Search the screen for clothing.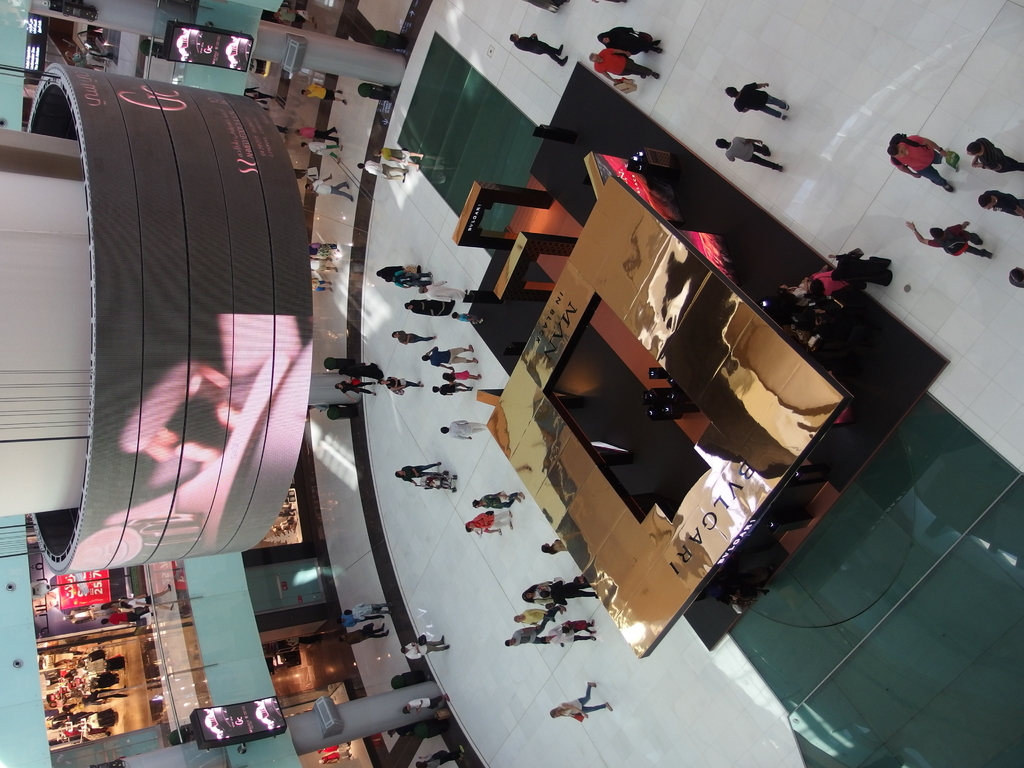
Found at (x1=404, y1=638, x2=444, y2=655).
